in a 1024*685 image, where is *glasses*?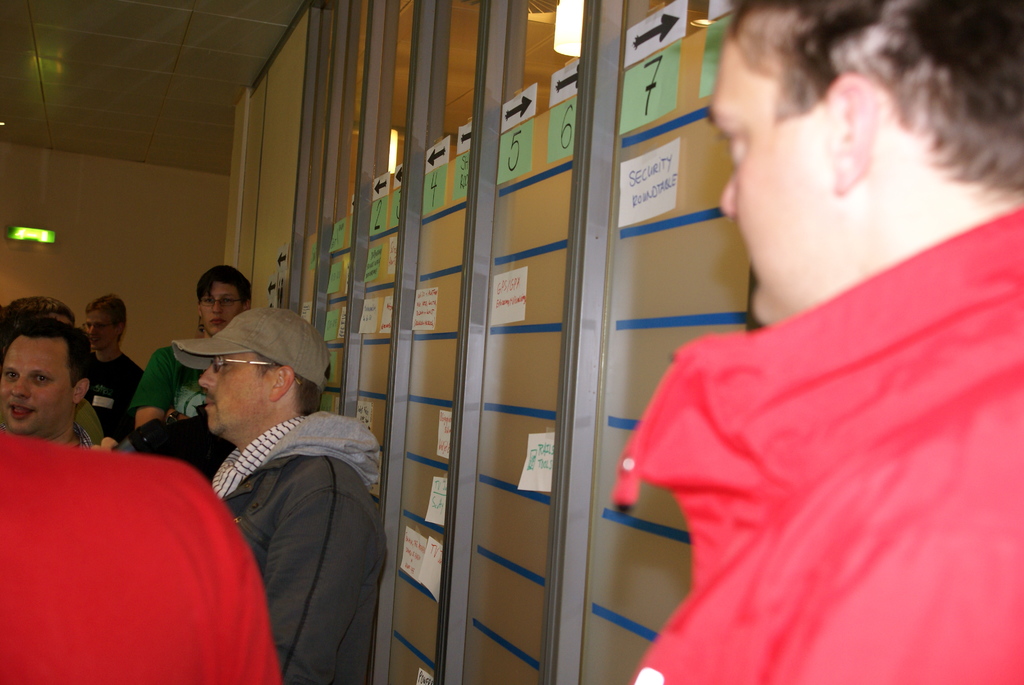
box=[211, 352, 301, 388].
